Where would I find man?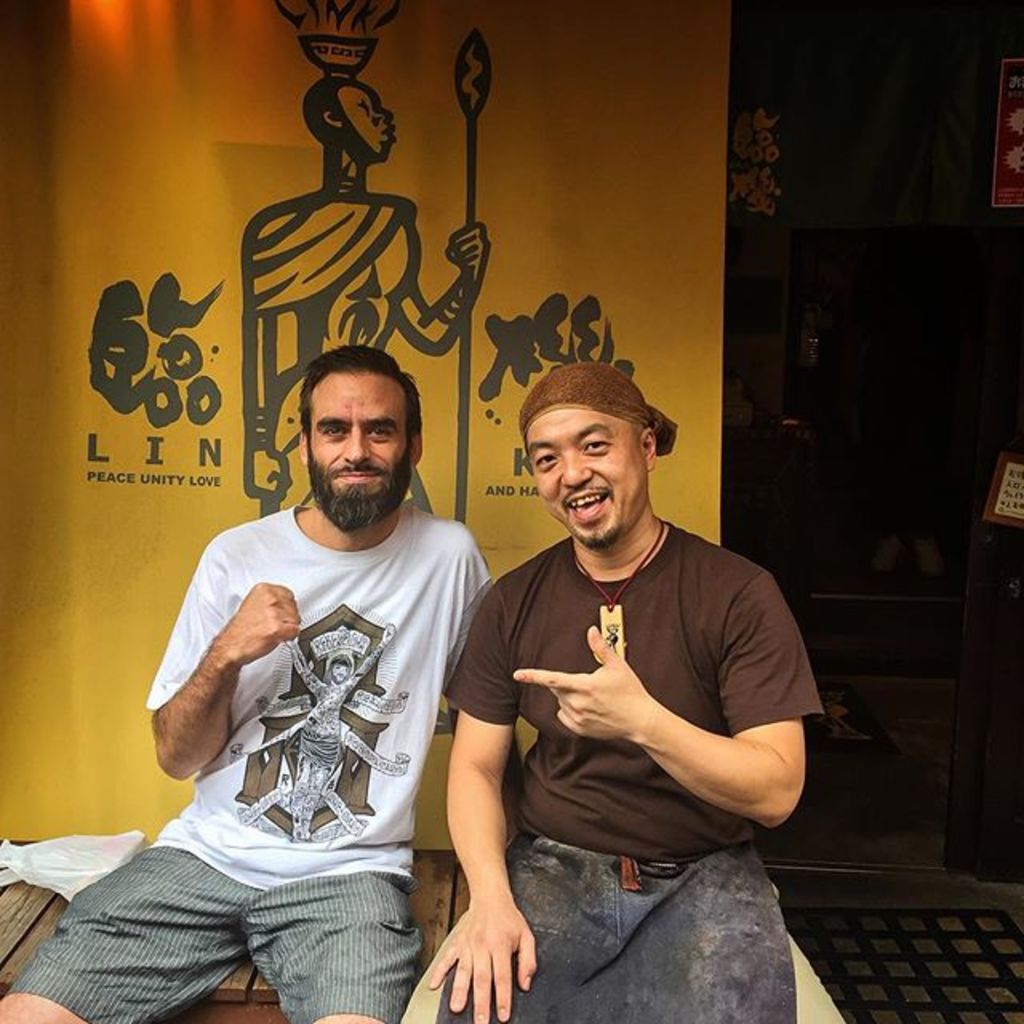
At box(246, 75, 488, 515).
